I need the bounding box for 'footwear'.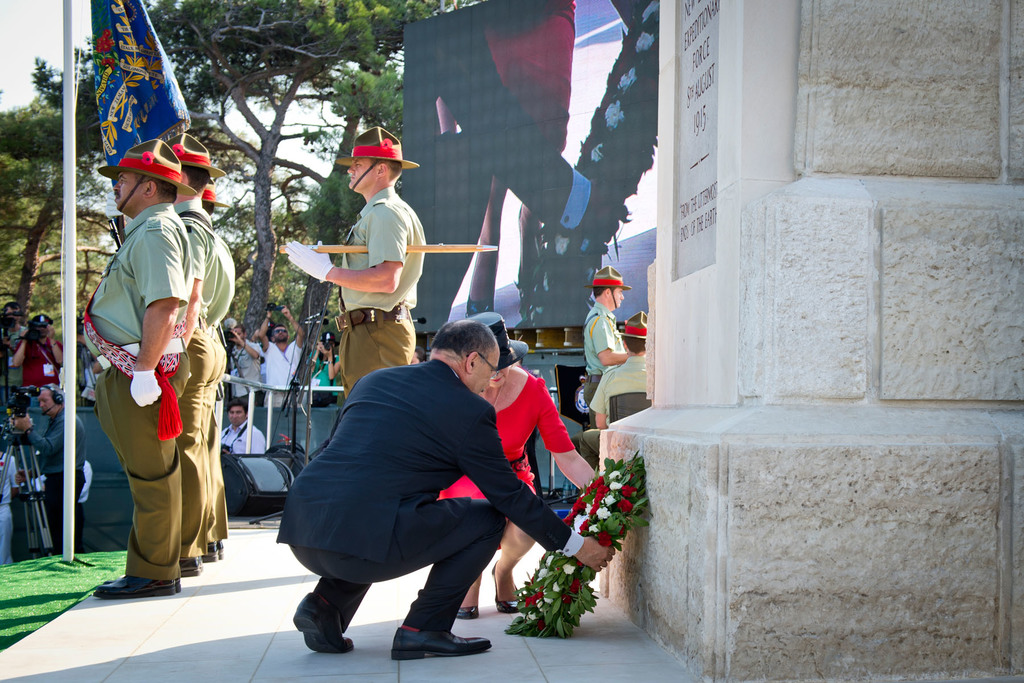
Here it is: <bbox>172, 548, 202, 578</bbox>.
